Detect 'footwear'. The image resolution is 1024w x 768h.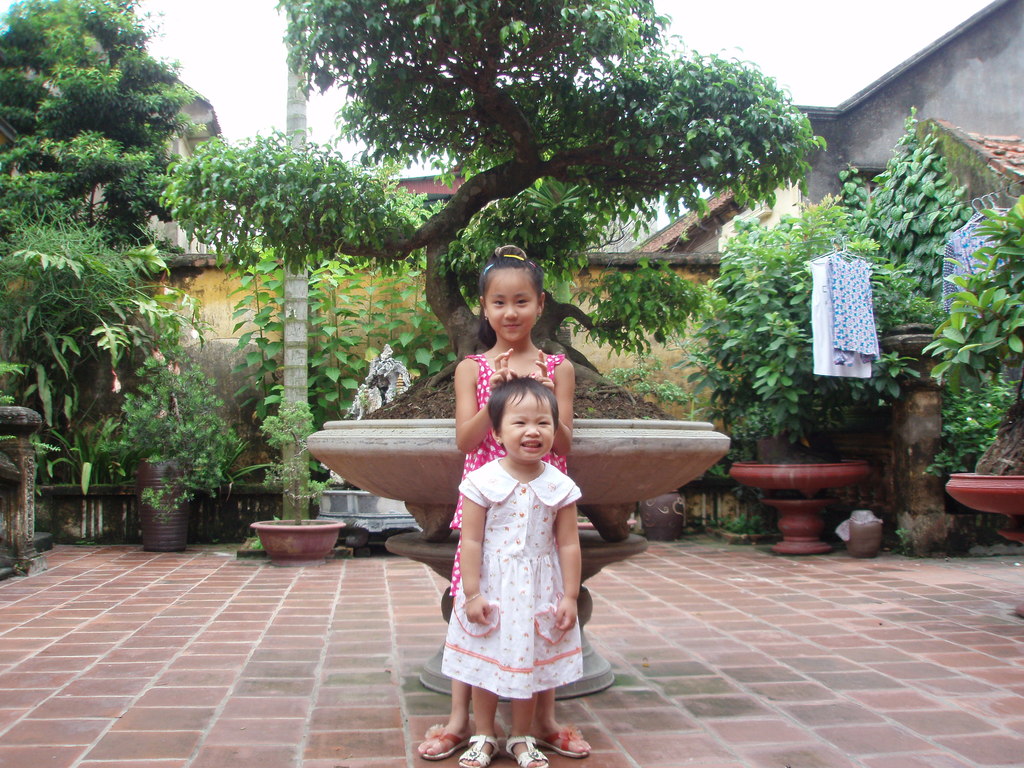
[415, 716, 468, 766].
